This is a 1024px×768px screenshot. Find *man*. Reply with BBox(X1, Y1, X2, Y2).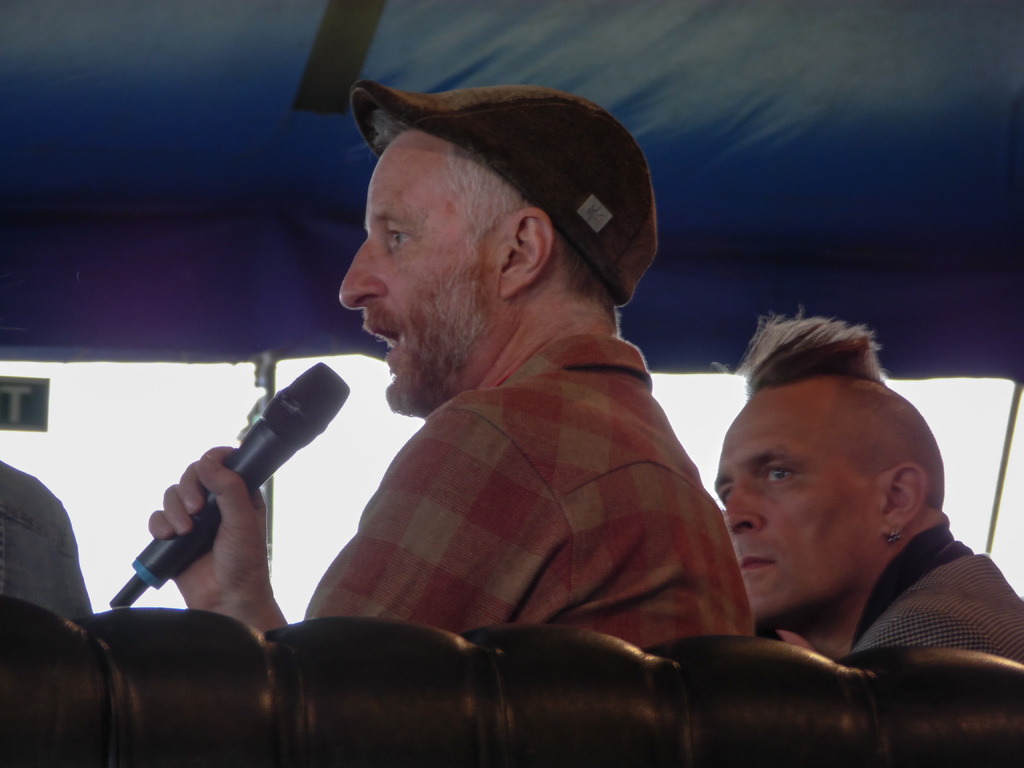
BBox(716, 311, 1023, 667).
